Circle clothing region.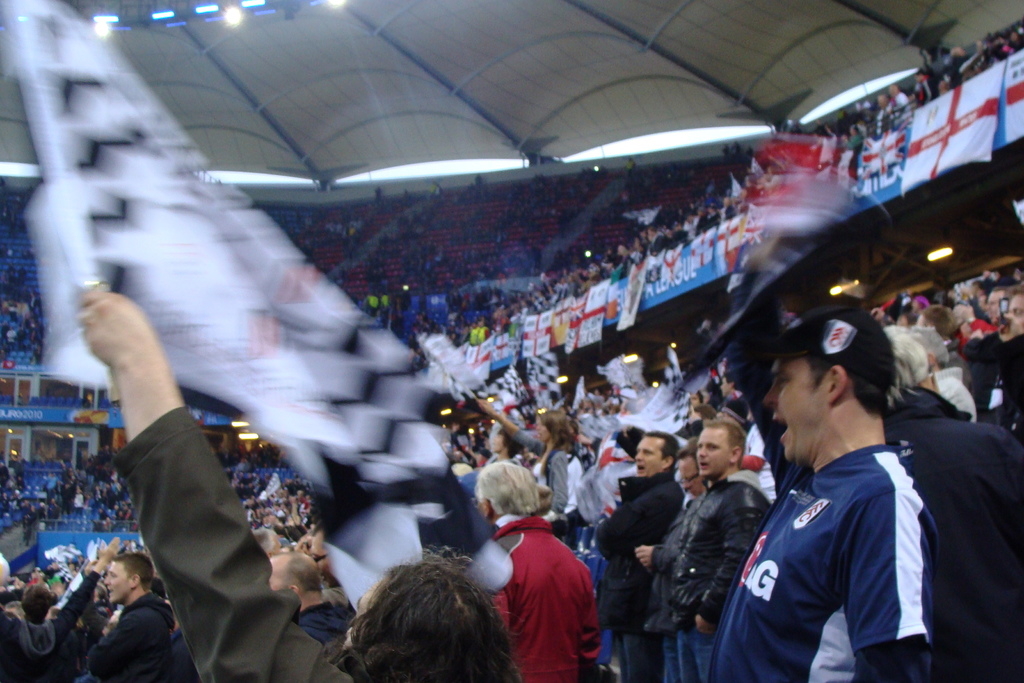
Region: [300, 603, 353, 645].
